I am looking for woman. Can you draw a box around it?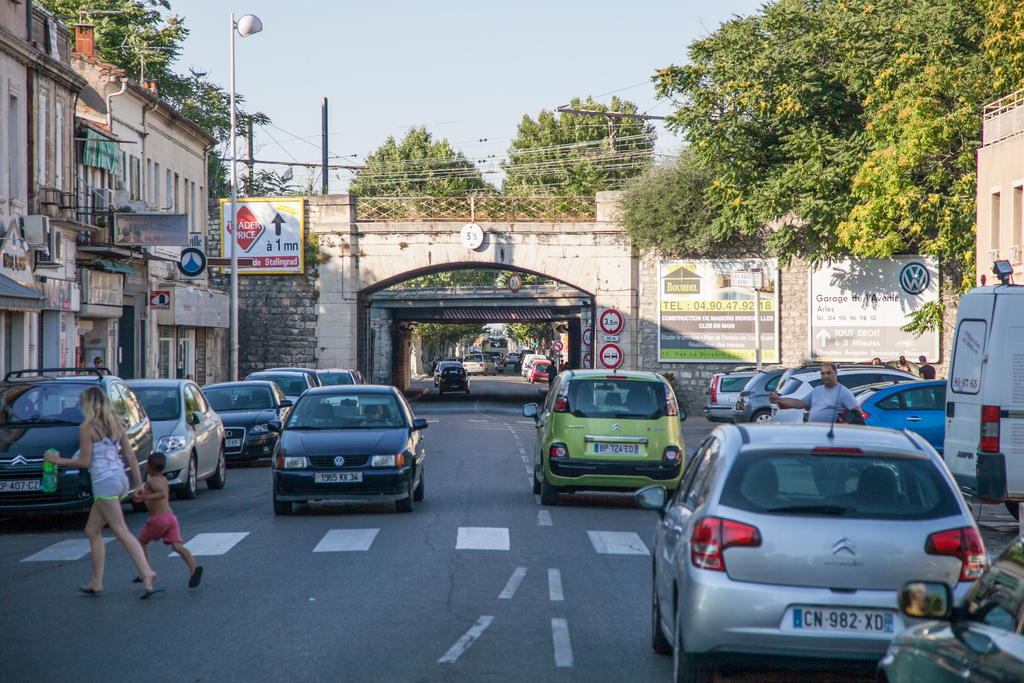
Sure, the bounding box is pyautogui.locateOnScreen(900, 358, 913, 374).
